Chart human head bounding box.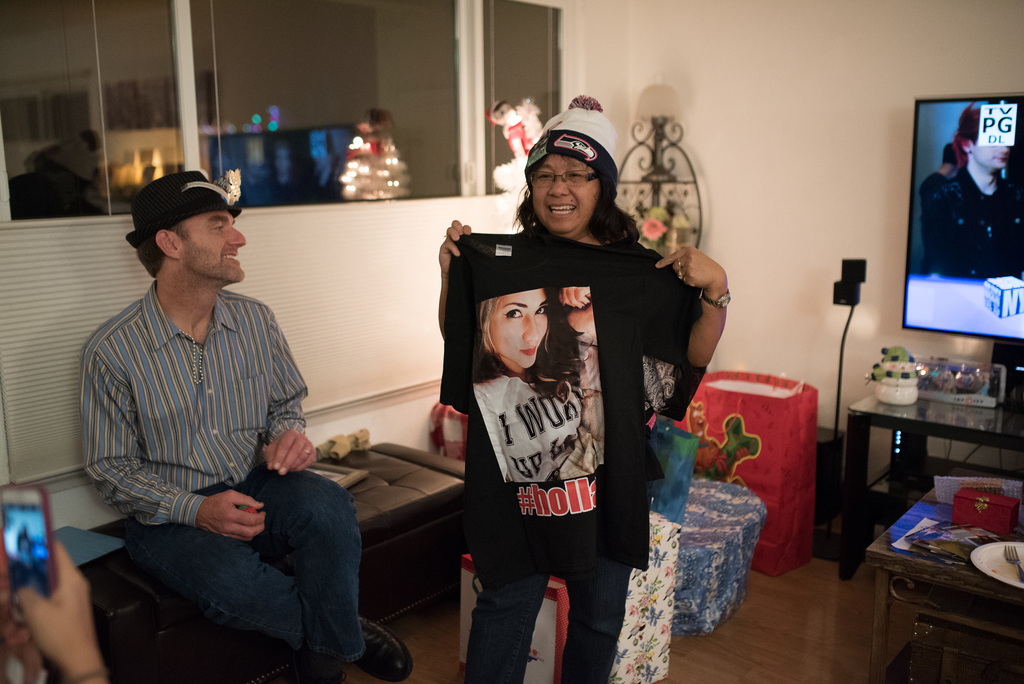
Charted: 123 167 246 292.
